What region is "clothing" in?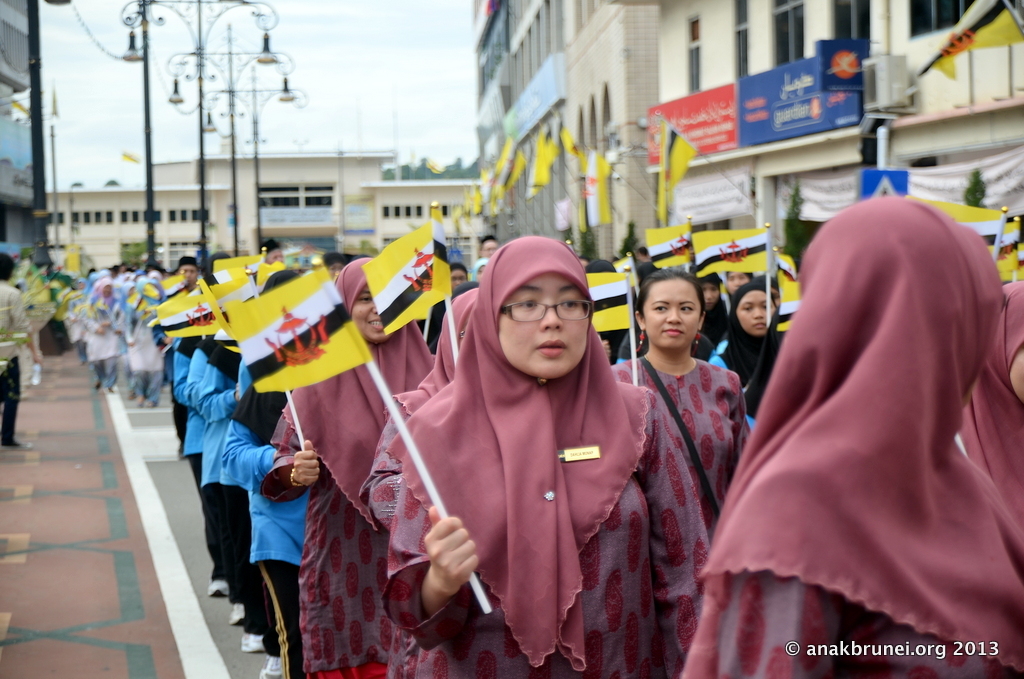
l=0, t=280, r=43, b=450.
